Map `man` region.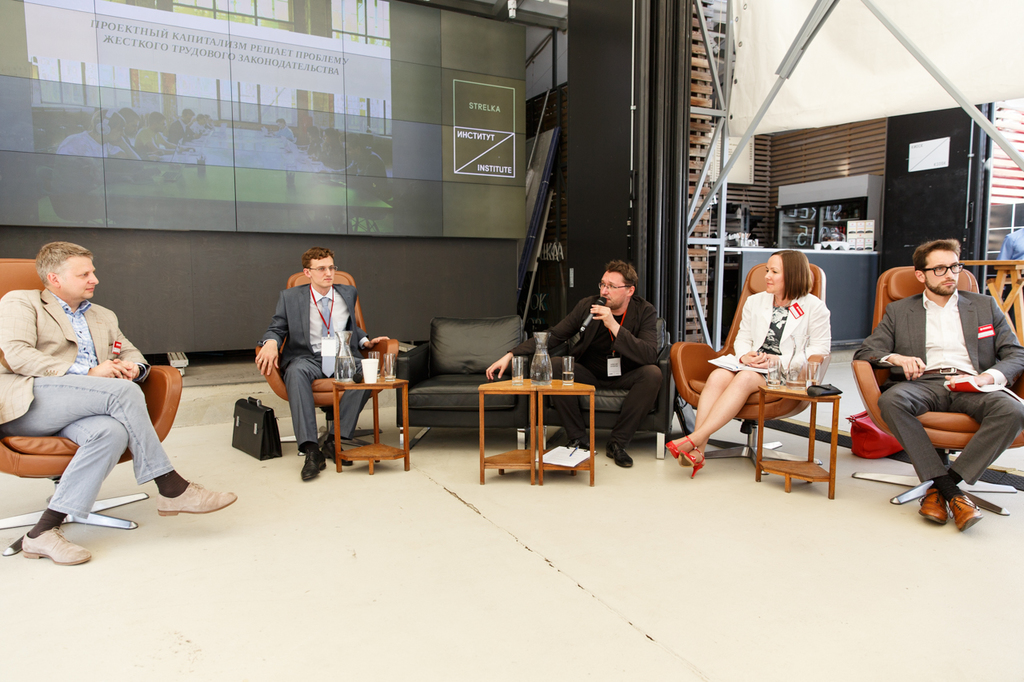
Mapped to Rect(0, 239, 234, 573).
